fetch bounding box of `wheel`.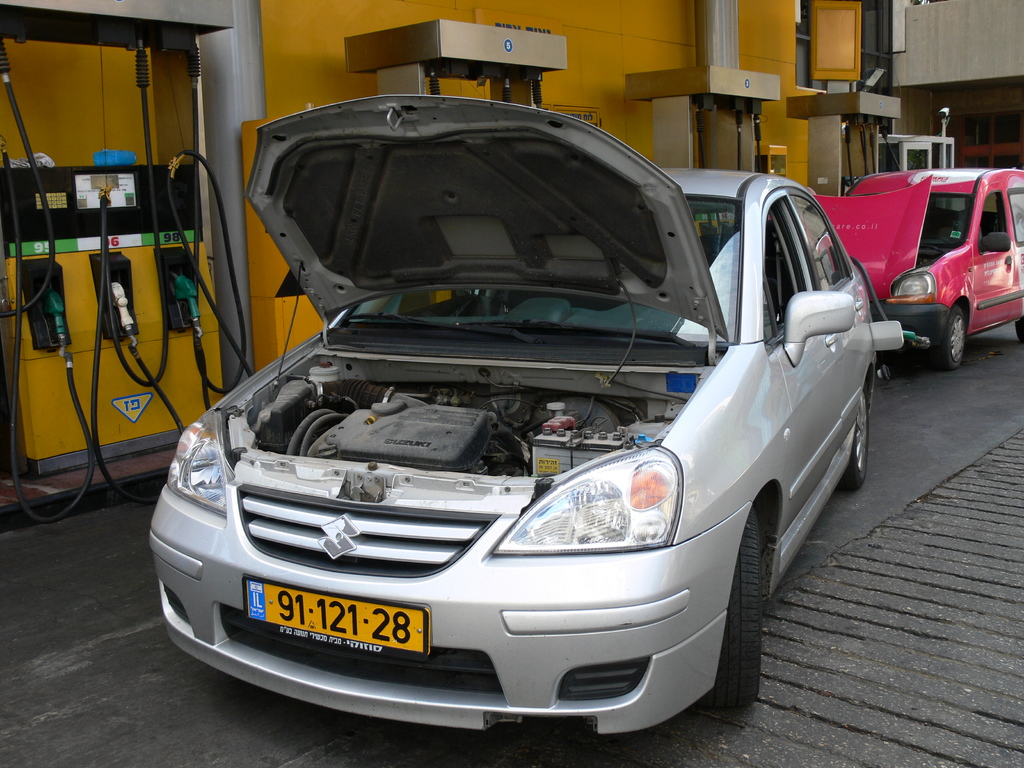
Bbox: <box>1014,317,1023,344</box>.
